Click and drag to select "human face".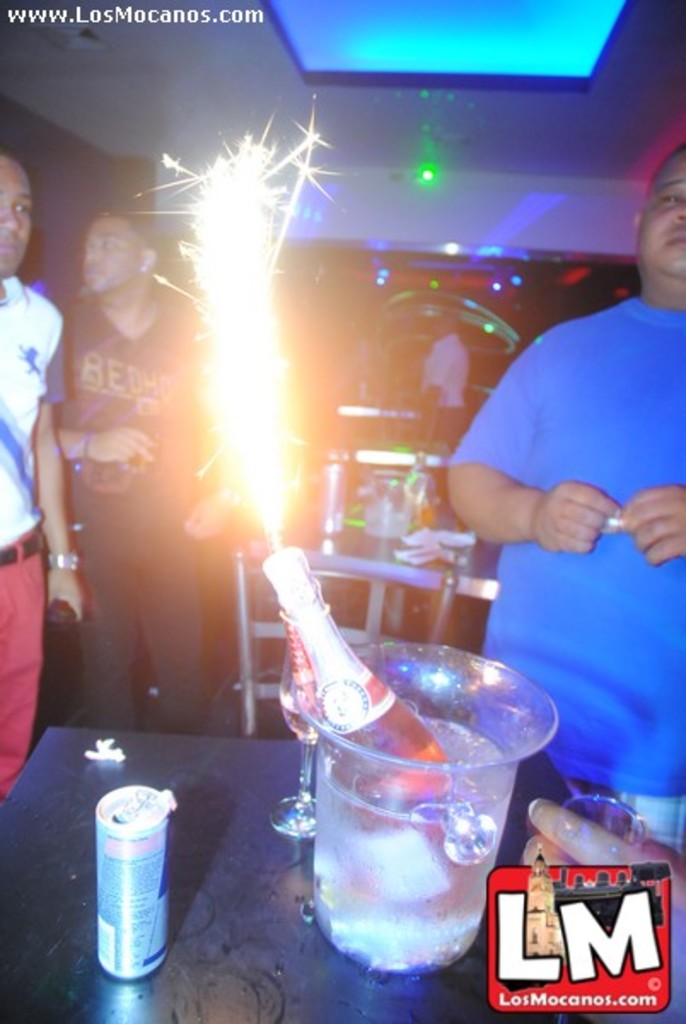
Selection: x1=82 y1=220 x2=140 y2=288.
